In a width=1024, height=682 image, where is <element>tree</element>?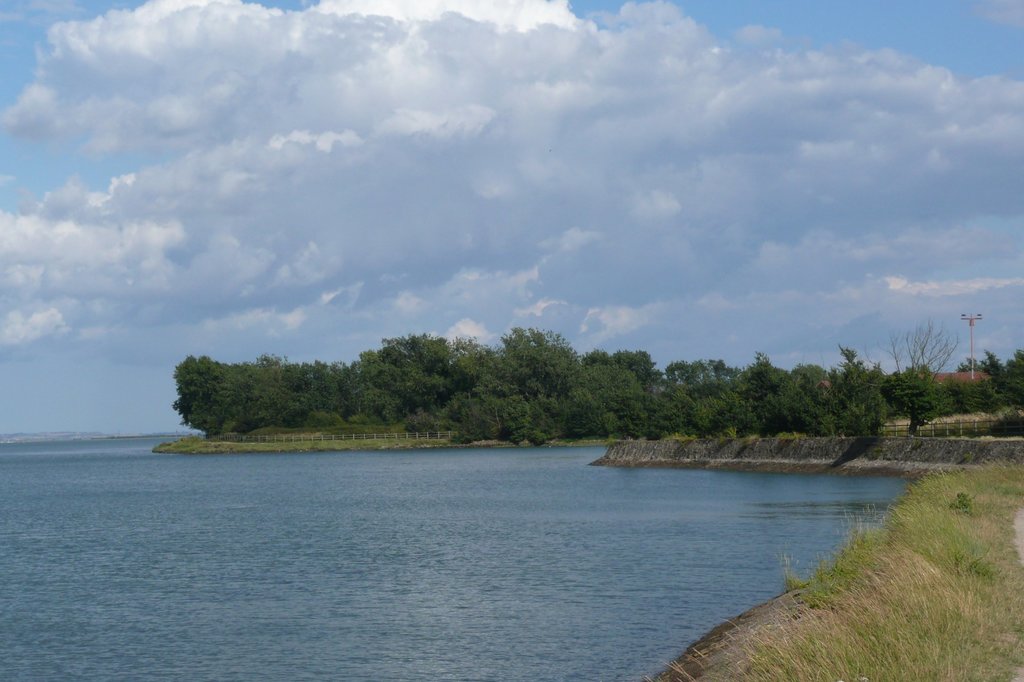
l=956, t=342, r=1005, b=388.
